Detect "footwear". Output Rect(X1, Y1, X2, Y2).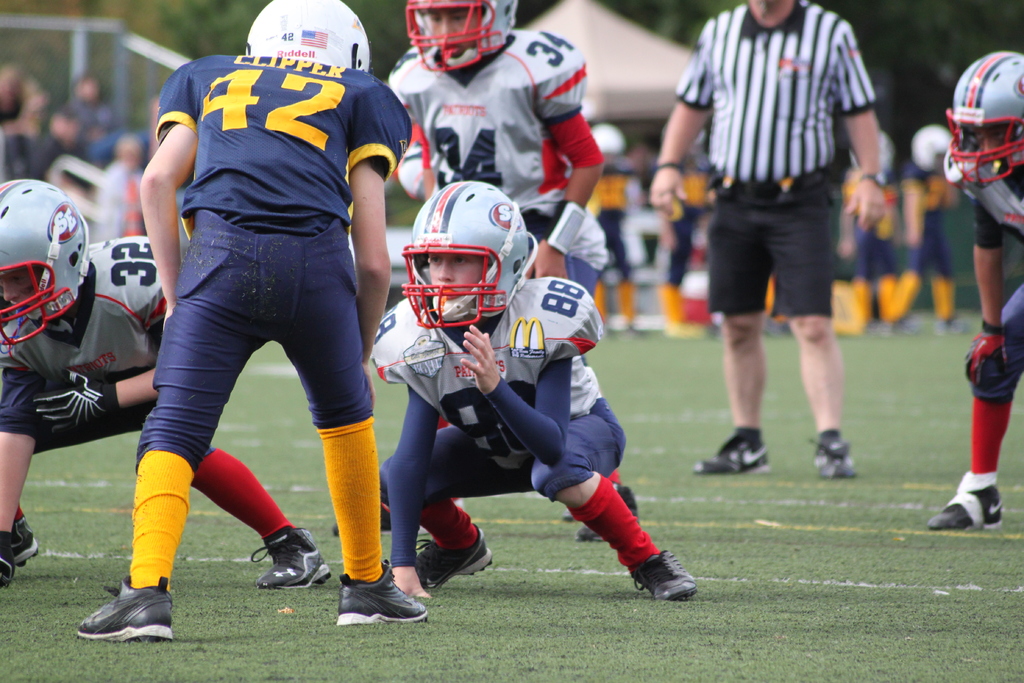
Rect(79, 584, 166, 654).
